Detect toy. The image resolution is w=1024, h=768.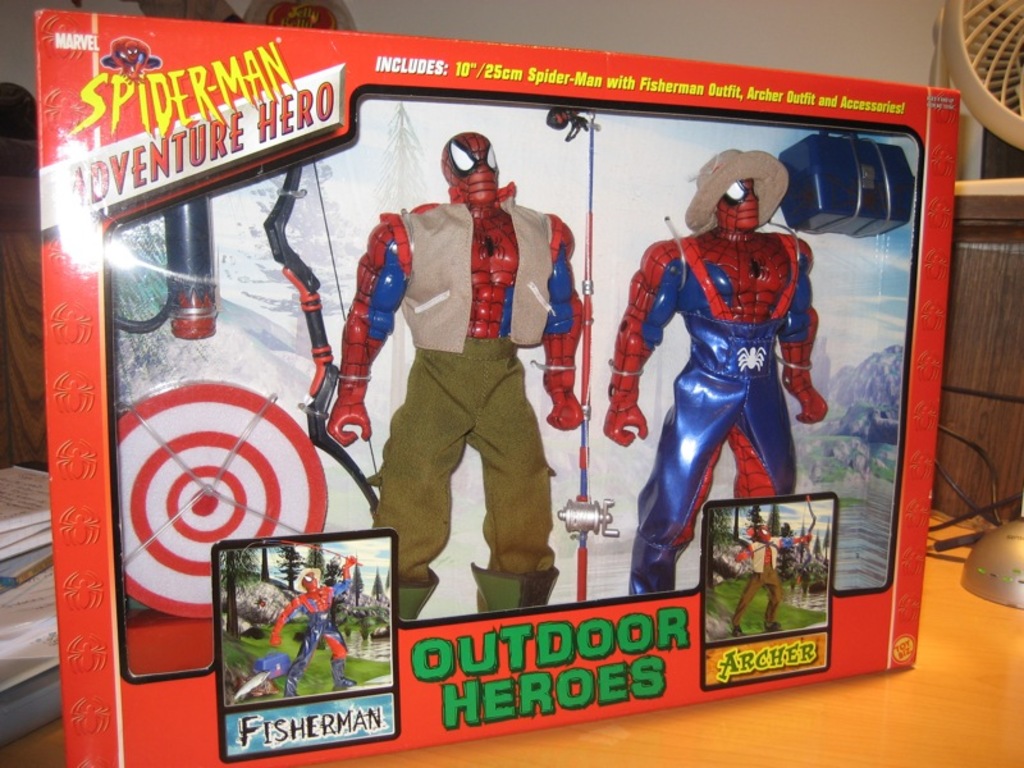
(left=326, top=132, right=586, bottom=622).
